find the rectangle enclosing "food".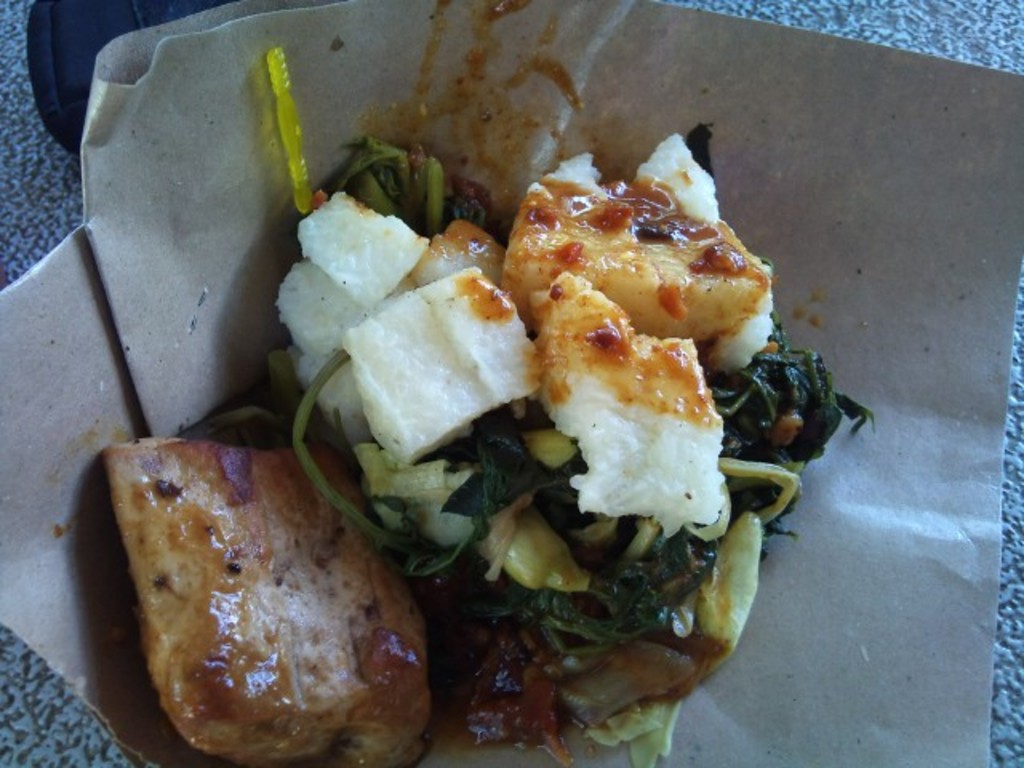
[x1=78, y1=426, x2=429, y2=767].
